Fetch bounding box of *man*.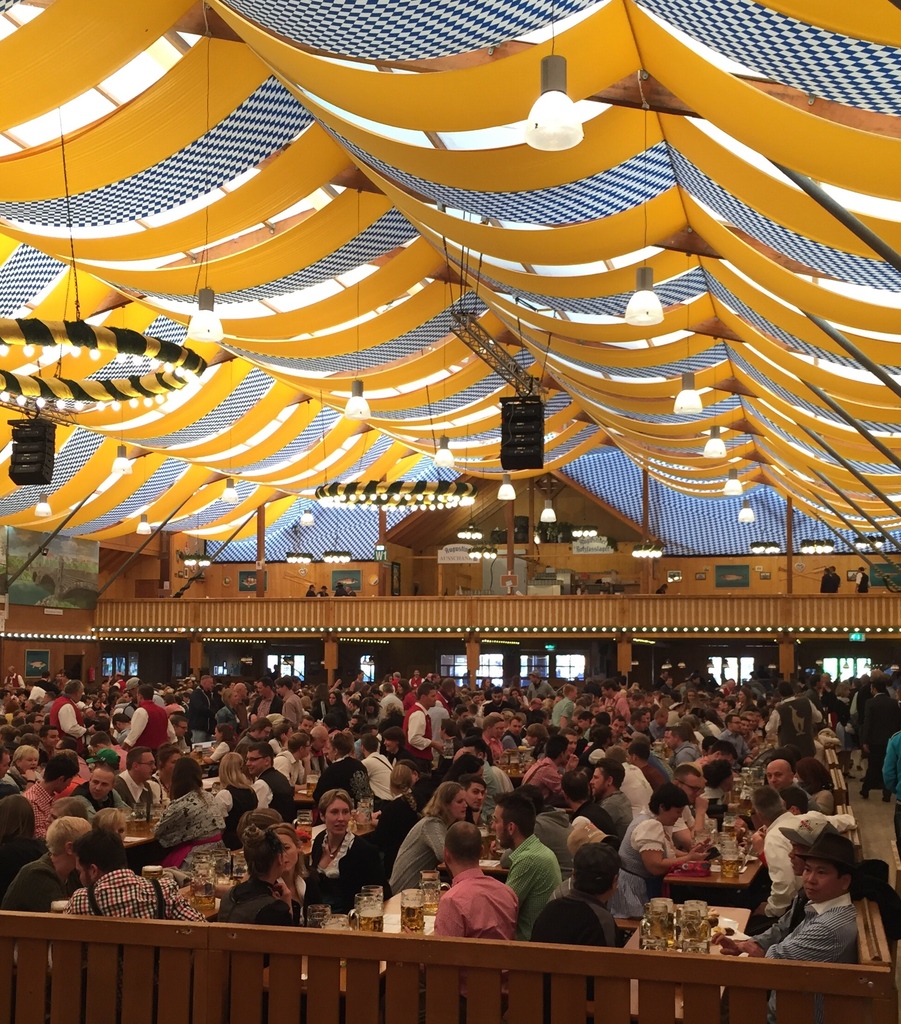
Bbox: box(856, 680, 900, 796).
